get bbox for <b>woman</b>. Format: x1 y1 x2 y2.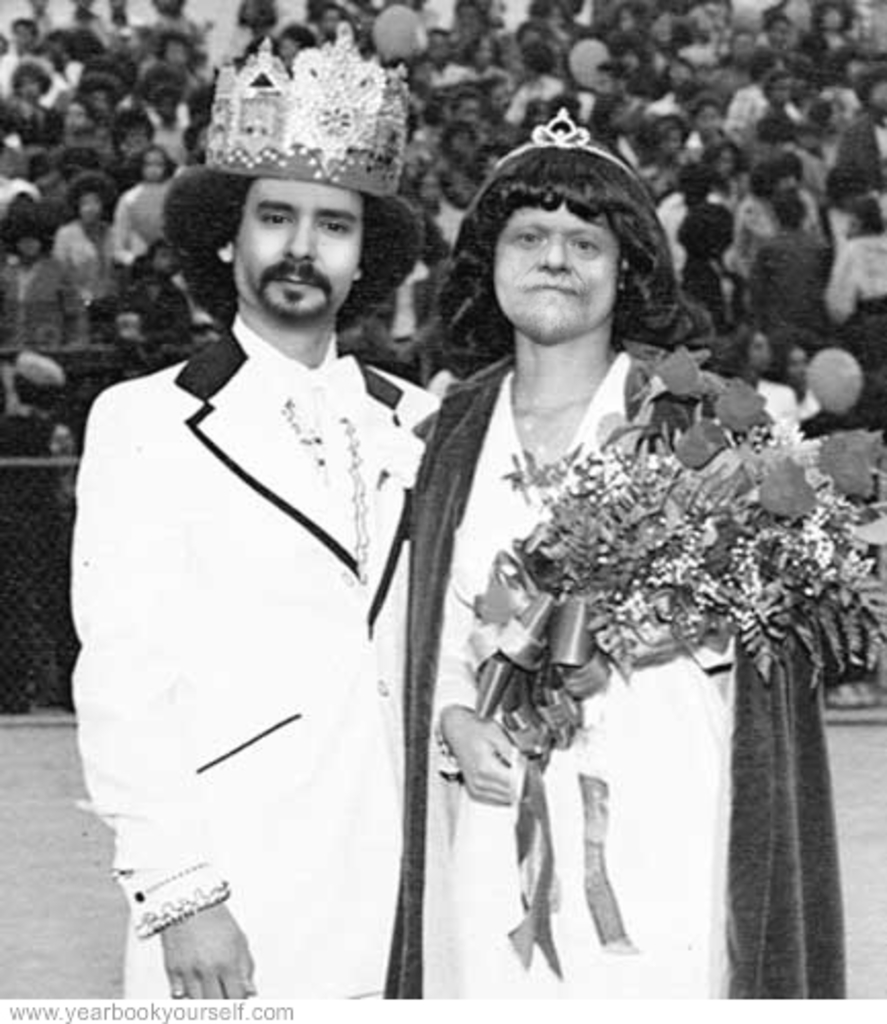
348 133 832 1006.
